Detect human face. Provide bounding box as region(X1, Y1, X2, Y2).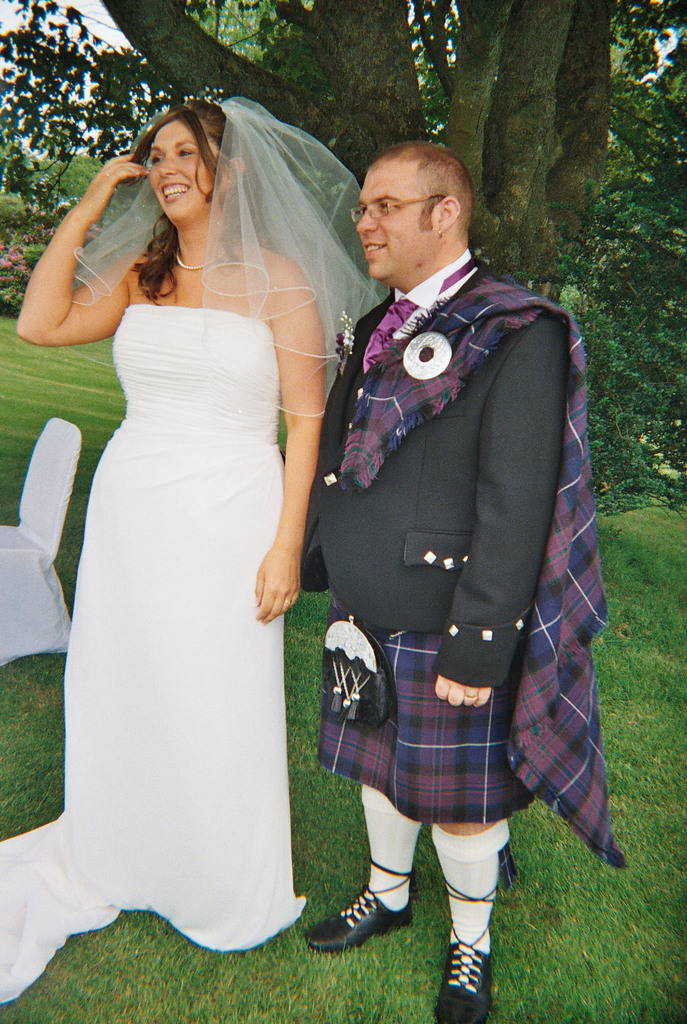
region(357, 164, 438, 274).
